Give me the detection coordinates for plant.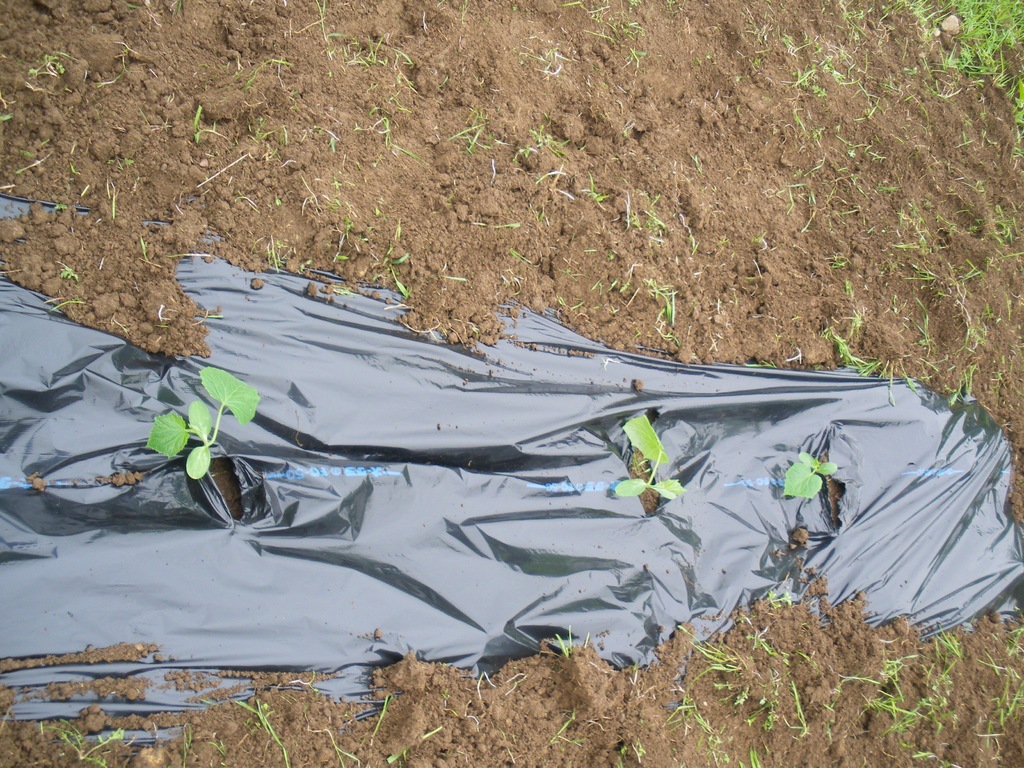
bbox(205, 740, 228, 767).
